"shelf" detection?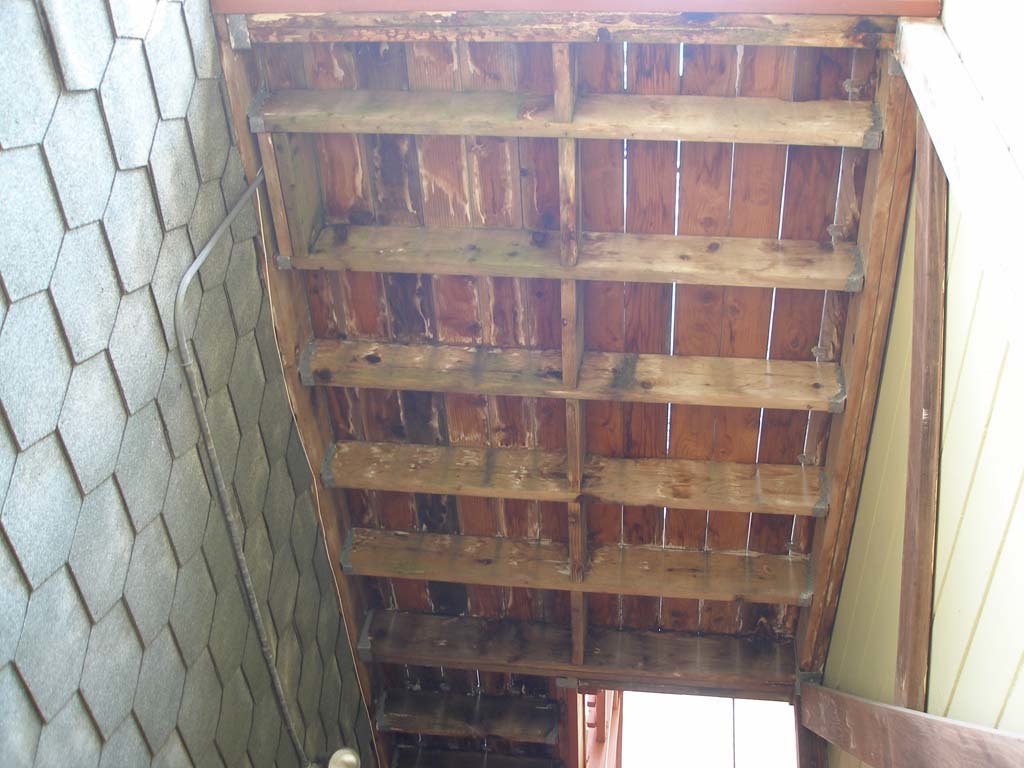
rect(248, 77, 921, 758)
